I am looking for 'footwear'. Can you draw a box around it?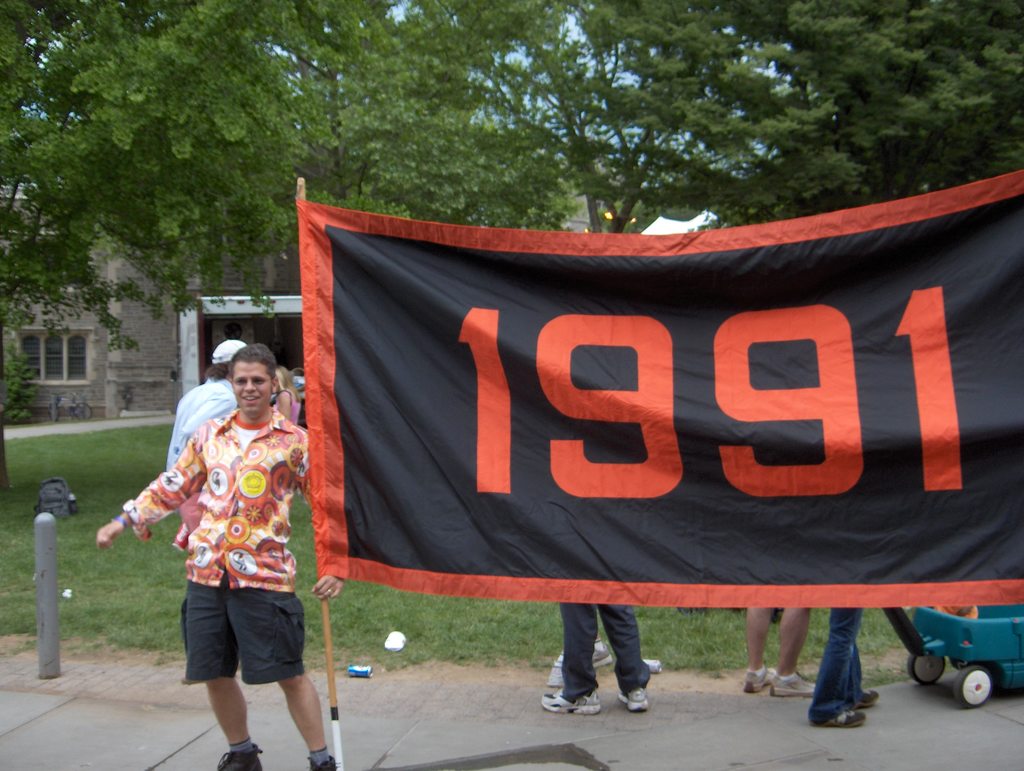
Sure, the bounding box is {"left": 770, "top": 672, "right": 817, "bottom": 694}.
